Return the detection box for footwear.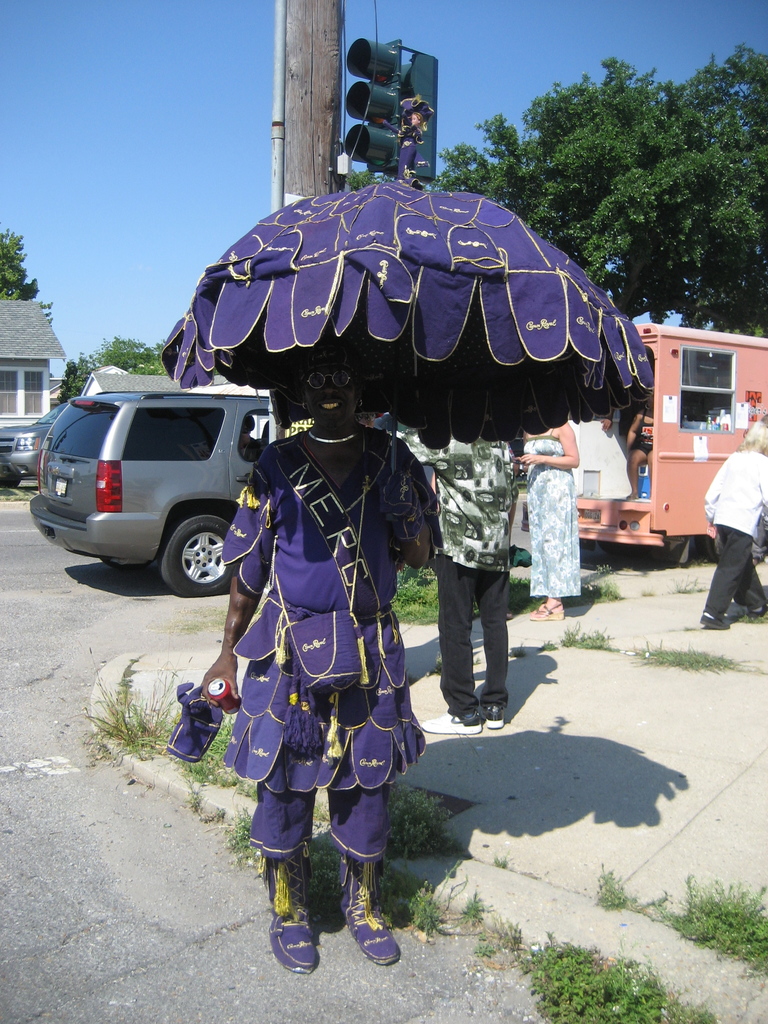
crop(480, 704, 506, 728).
